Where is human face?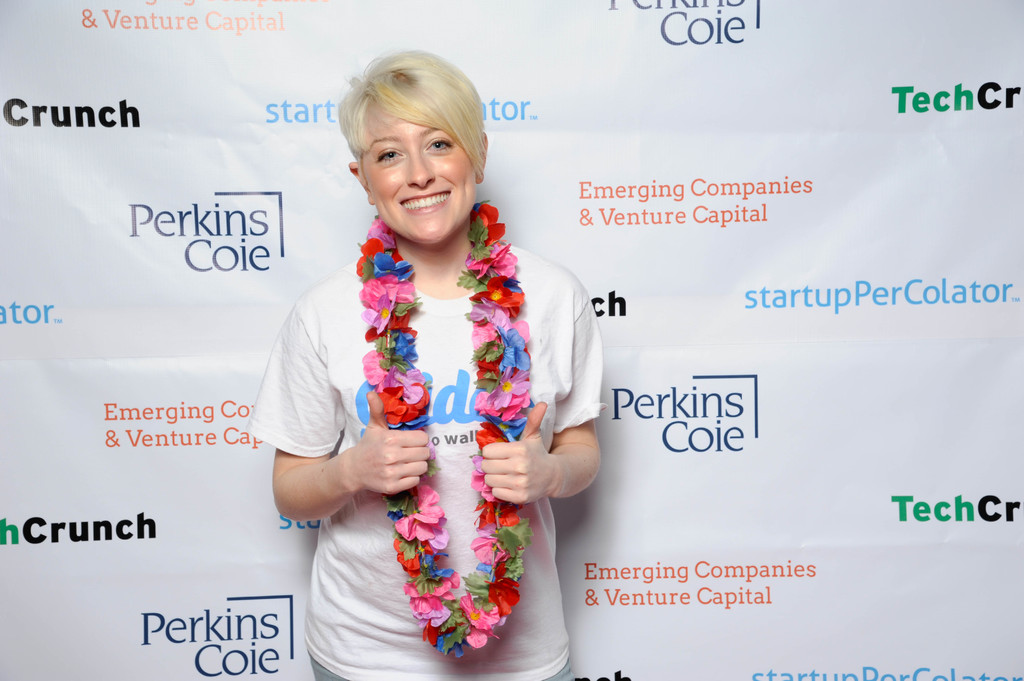
<box>365,106,470,250</box>.
